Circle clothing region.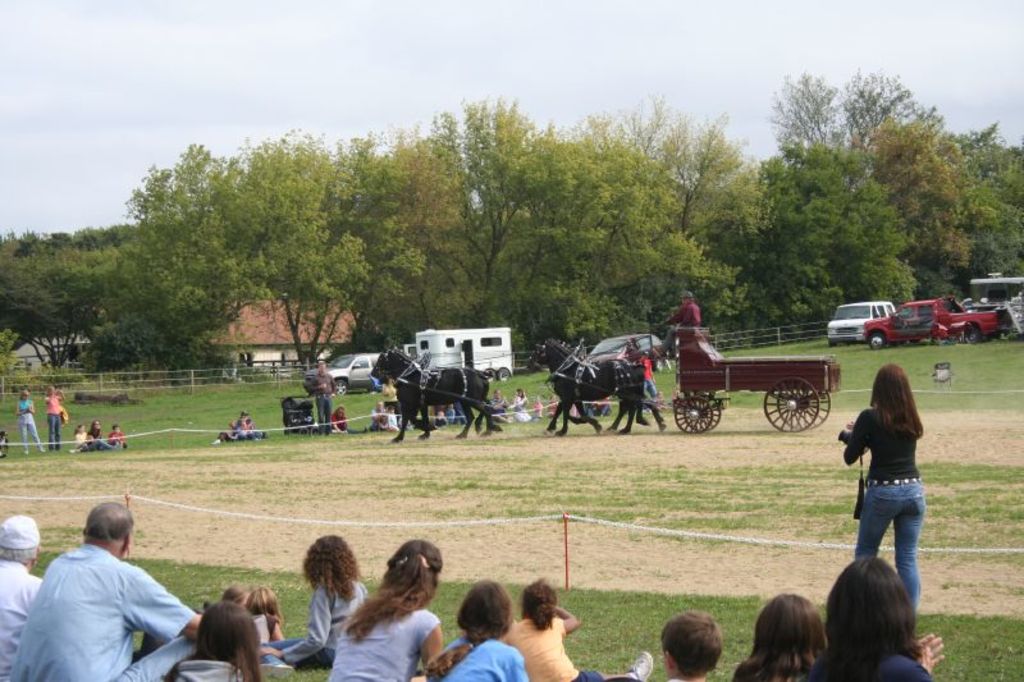
Region: x1=88, y1=422, x2=113, y2=452.
